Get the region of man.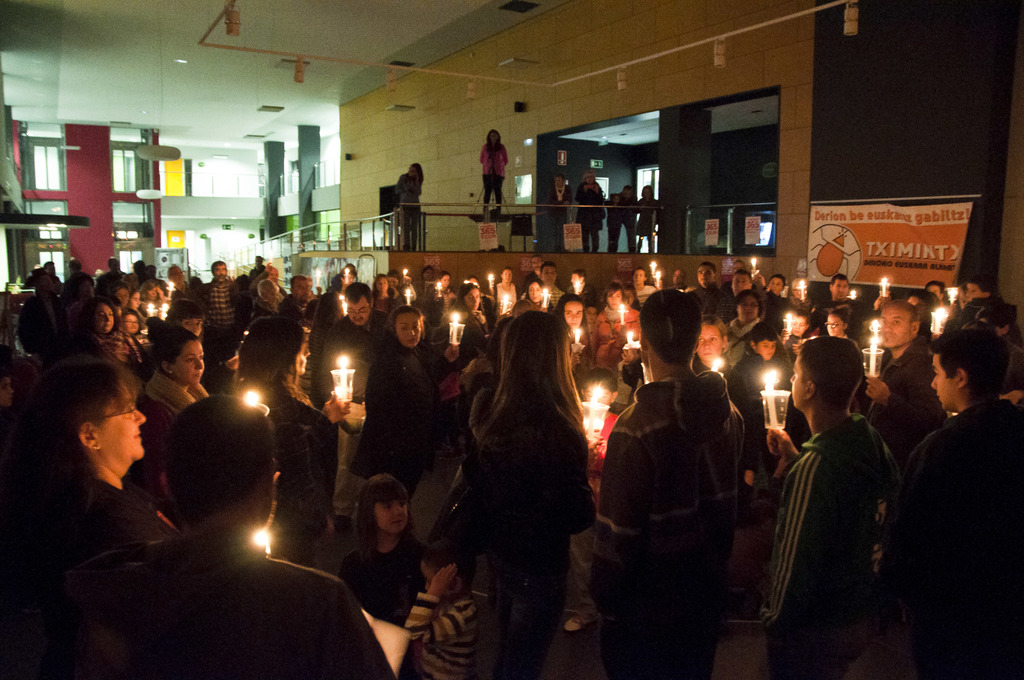
{"x1": 50, "y1": 392, "x2": 401, "y2": 679}.
